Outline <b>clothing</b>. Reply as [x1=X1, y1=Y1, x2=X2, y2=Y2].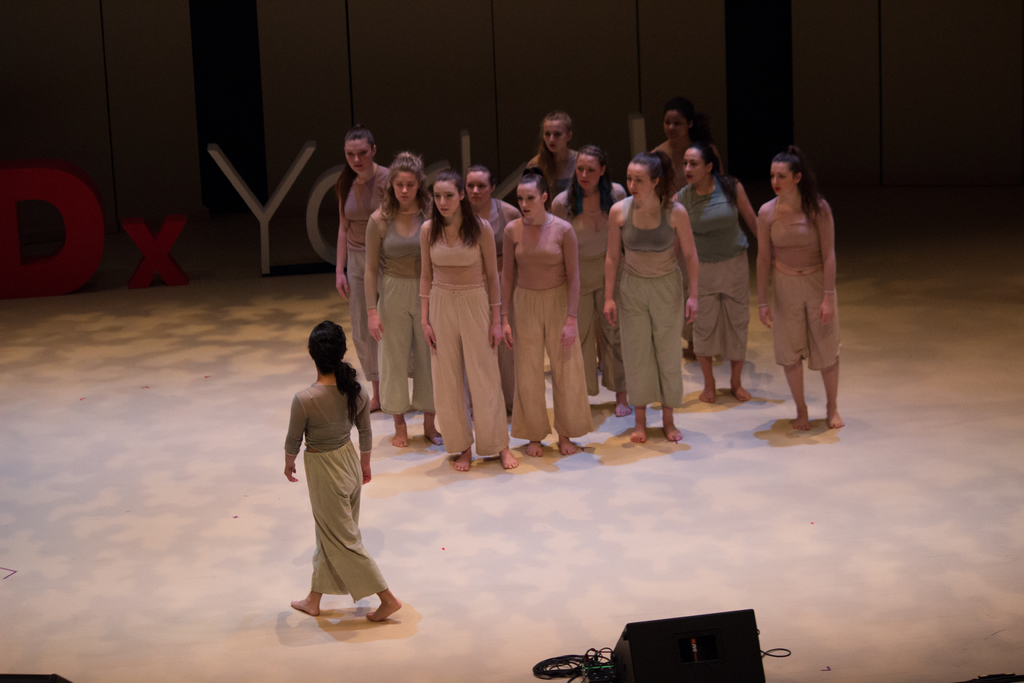
[x1=628, y1=131, x2=700, y2=192].
